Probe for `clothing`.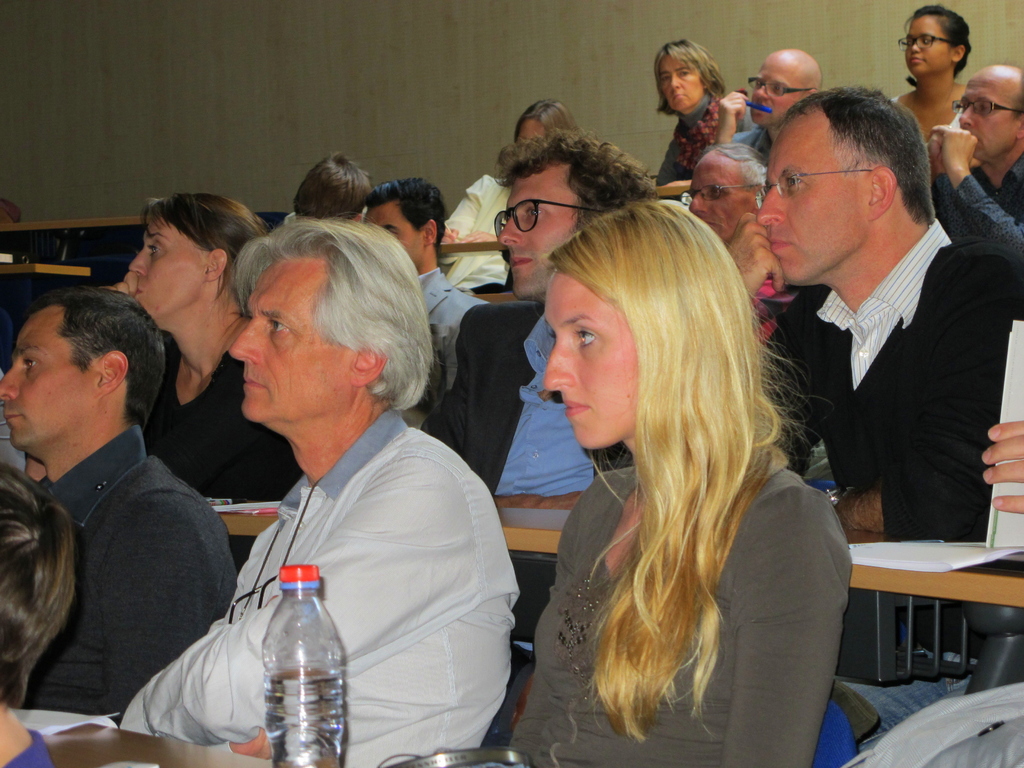
Probe result: bbox=(119, 404, 517, 767).
